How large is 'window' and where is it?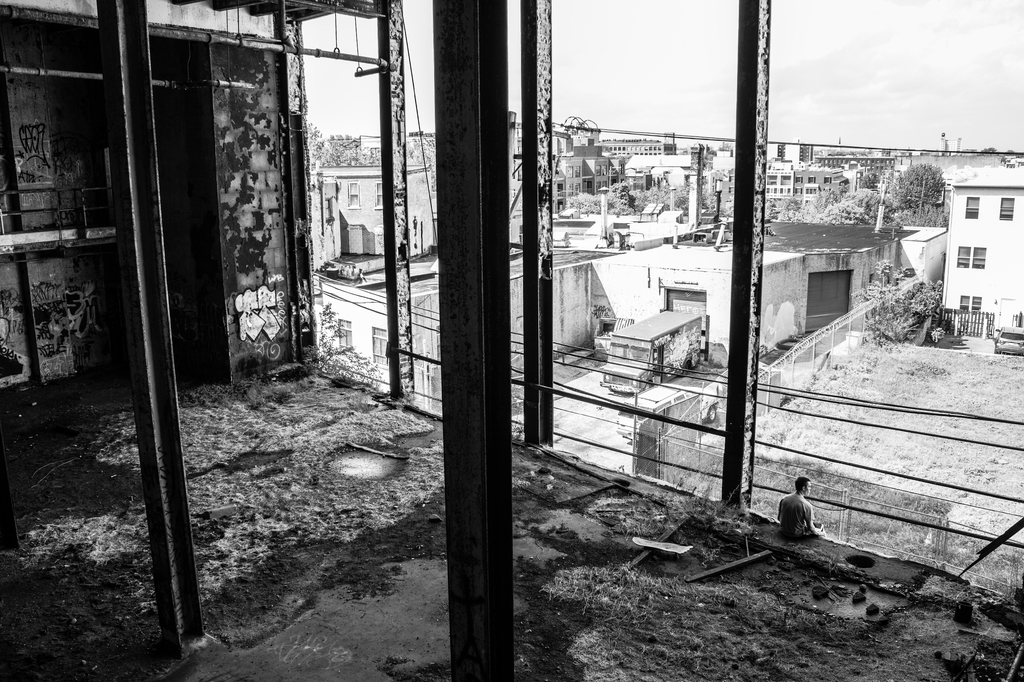
Bounding box: left=1001, top=195, right=1015, bottom=220.
